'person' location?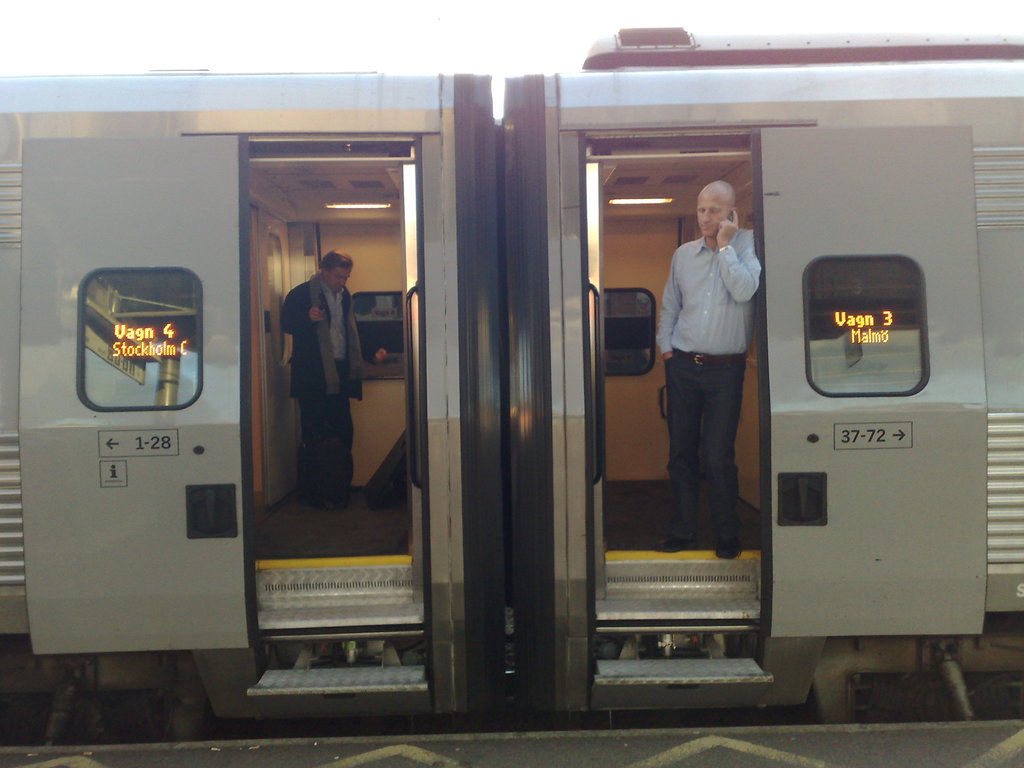
left=280, top=248, right=388, bottom=511
